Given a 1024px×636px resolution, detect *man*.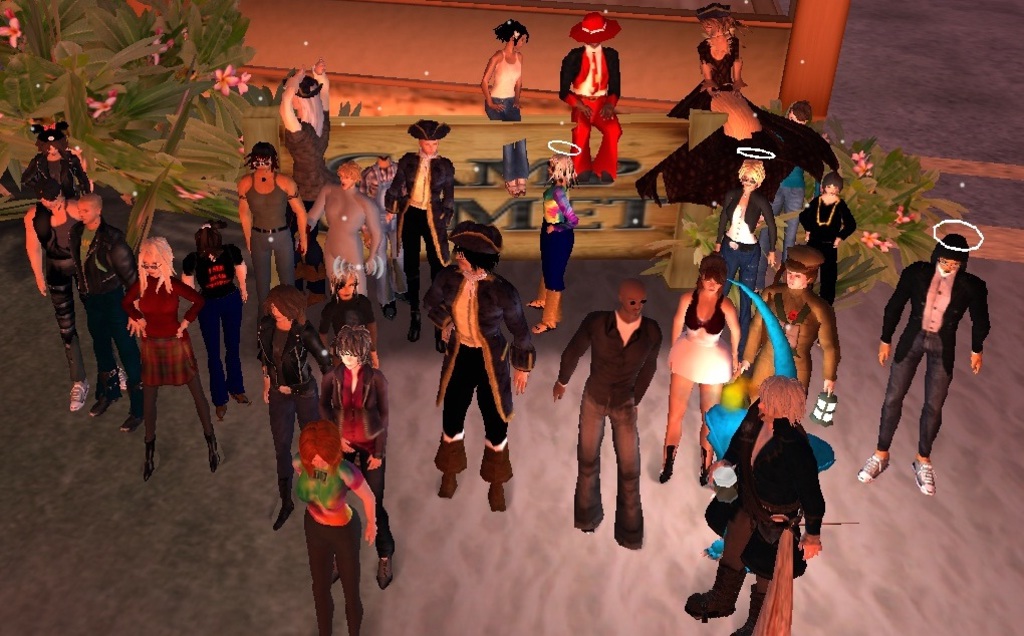
[557,13,621,184].
